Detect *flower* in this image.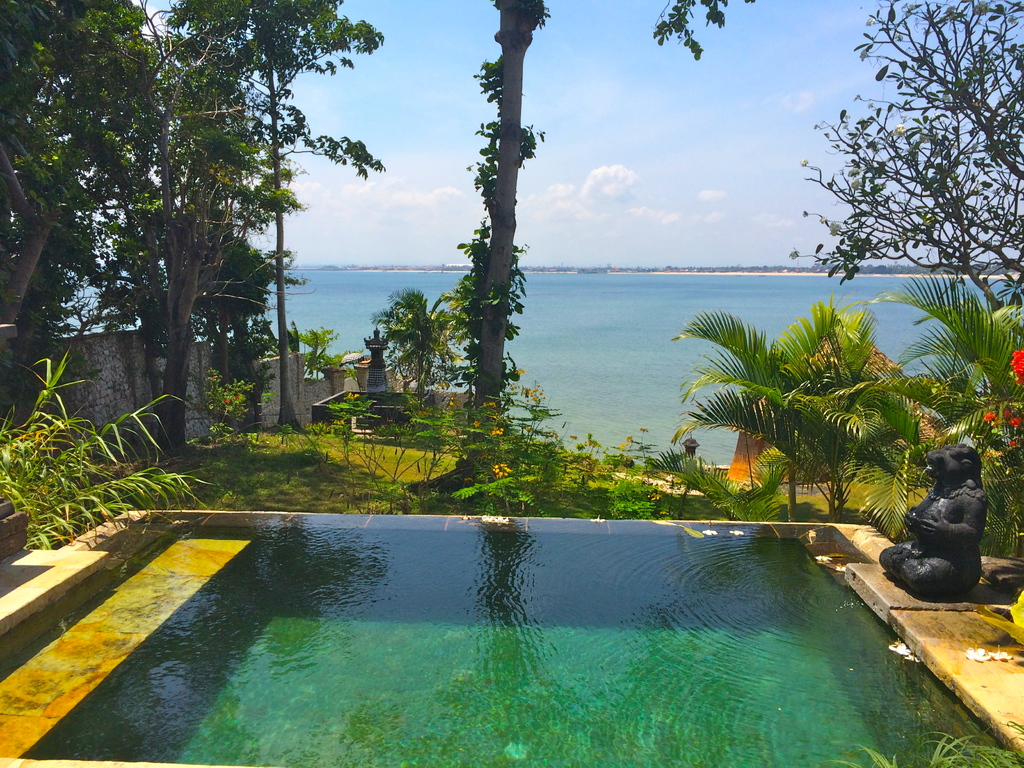
Detection: bbox=[841, 124, 847, 130].
